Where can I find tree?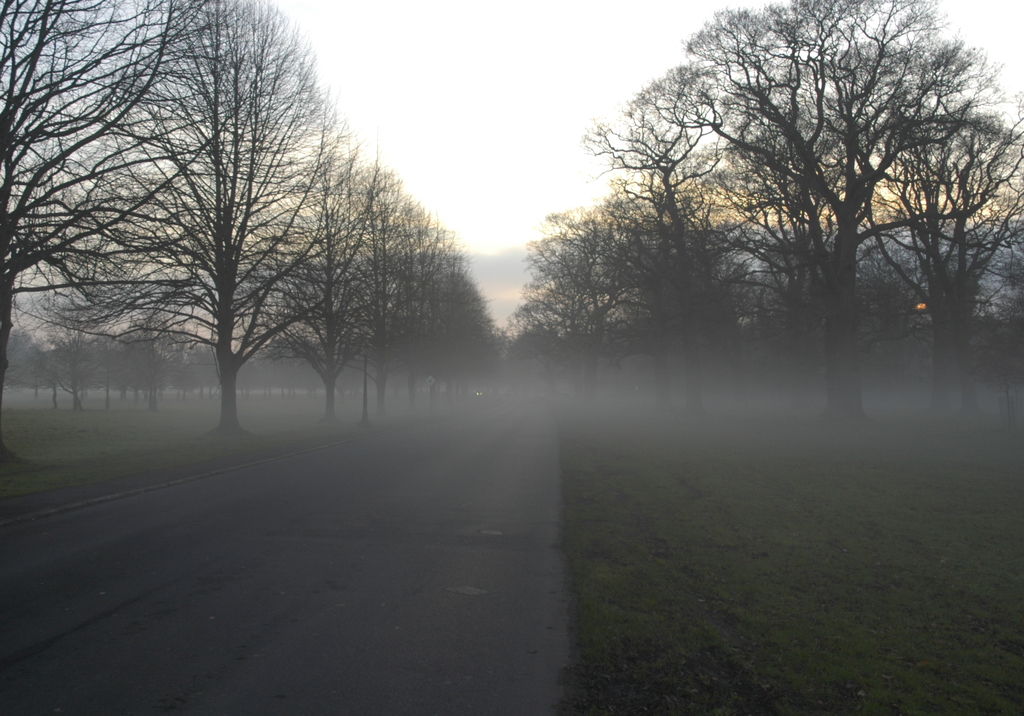
You can find it at (left=0, top=0, right=257, bottom=421).
